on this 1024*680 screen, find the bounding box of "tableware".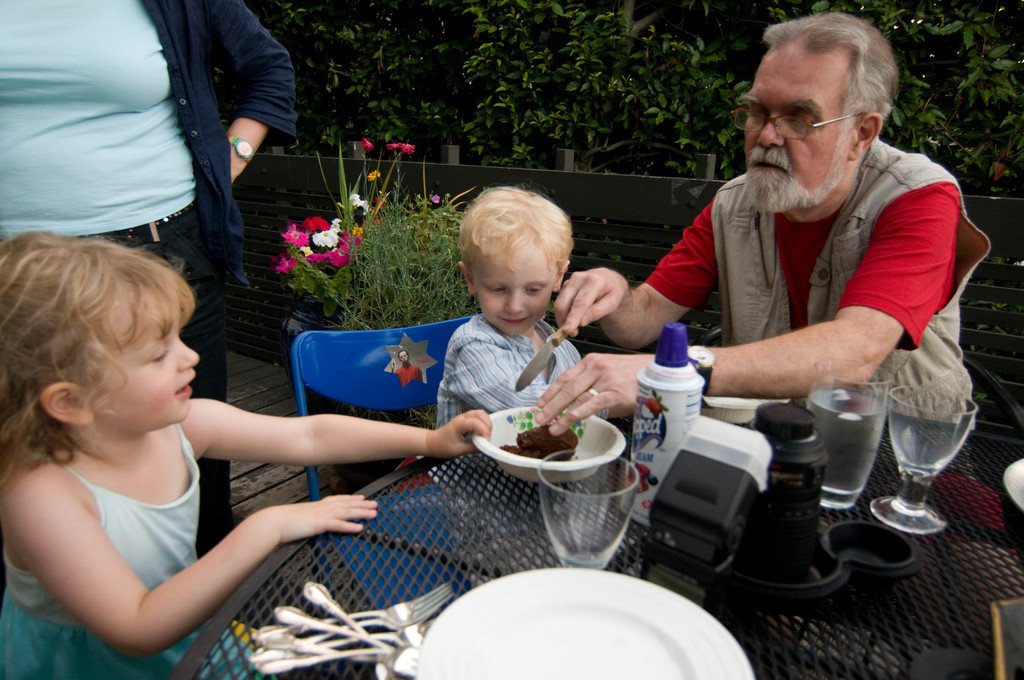
Bounding box: <region>804, 357, 892, 509</region>.
